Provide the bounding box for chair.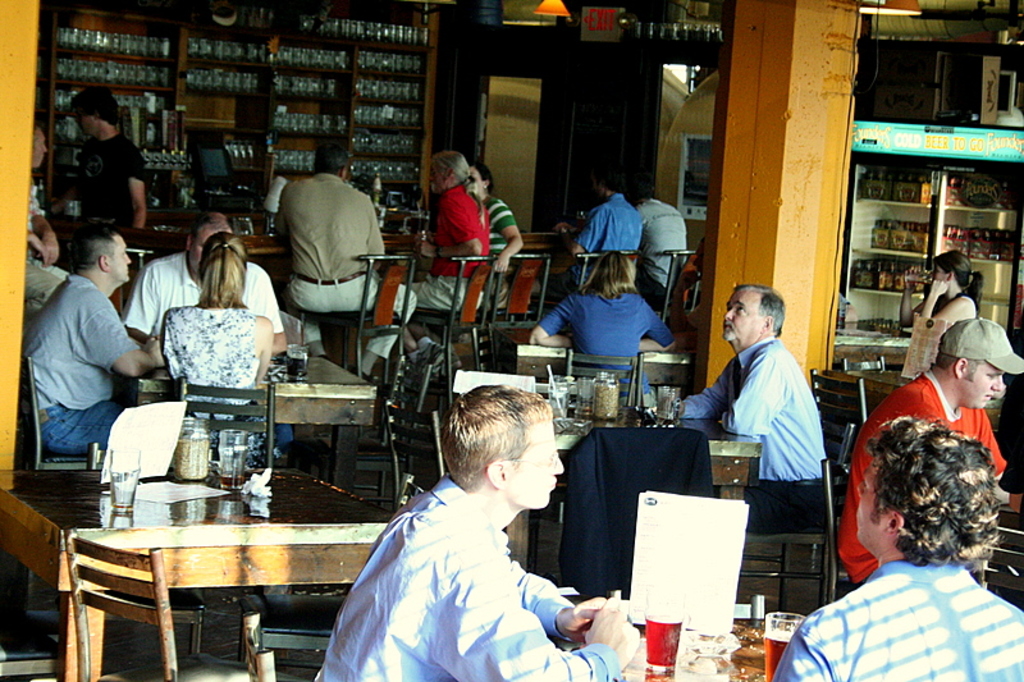
BBox(335, 244, 416, 427).
